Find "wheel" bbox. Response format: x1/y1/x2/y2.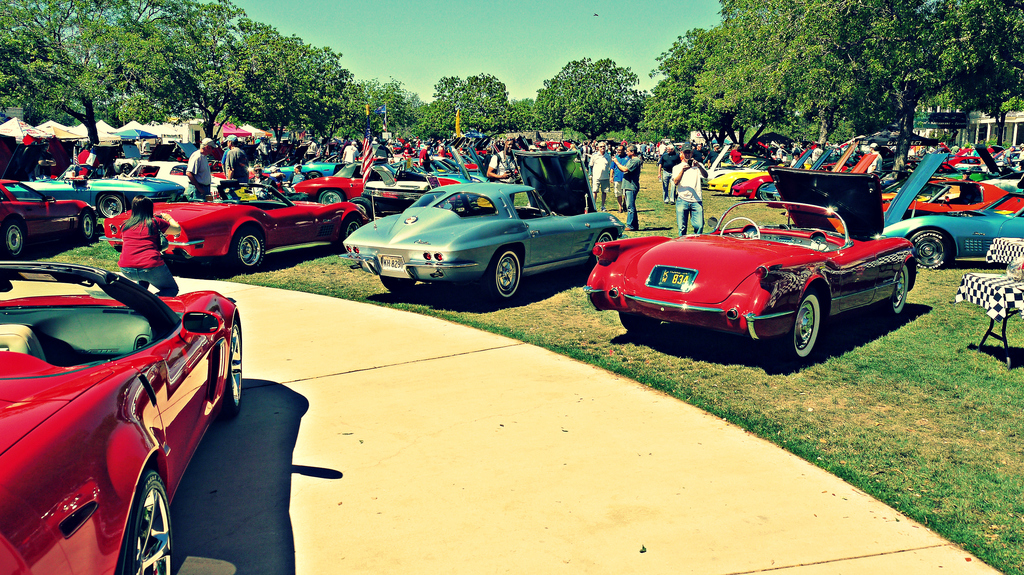
731/178/745/185.
